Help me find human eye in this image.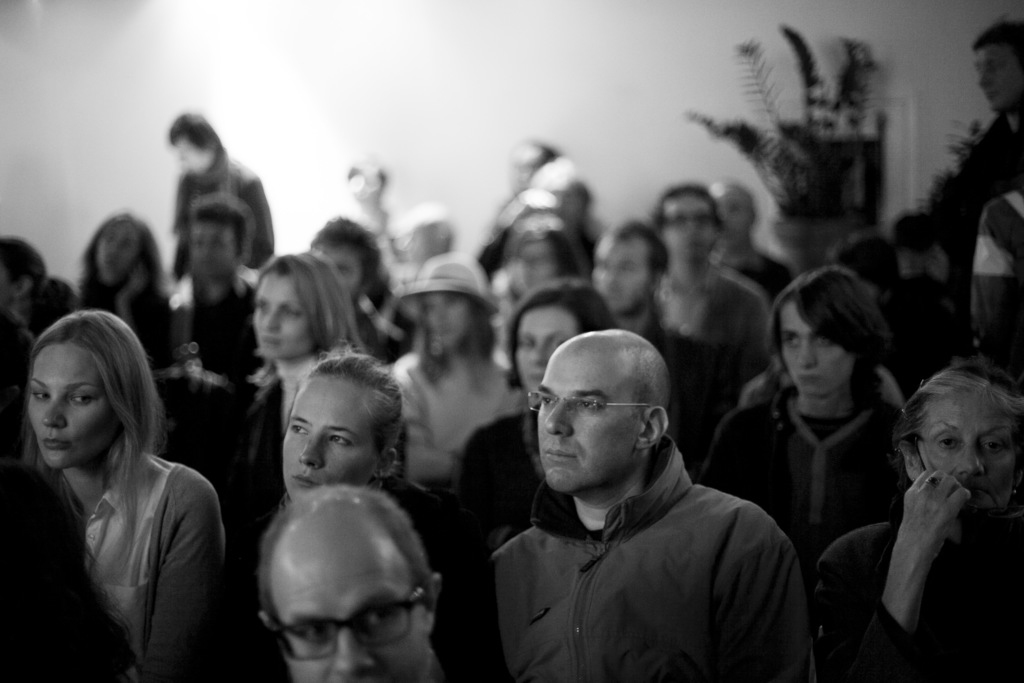
Found it: 938/436/960/452.
